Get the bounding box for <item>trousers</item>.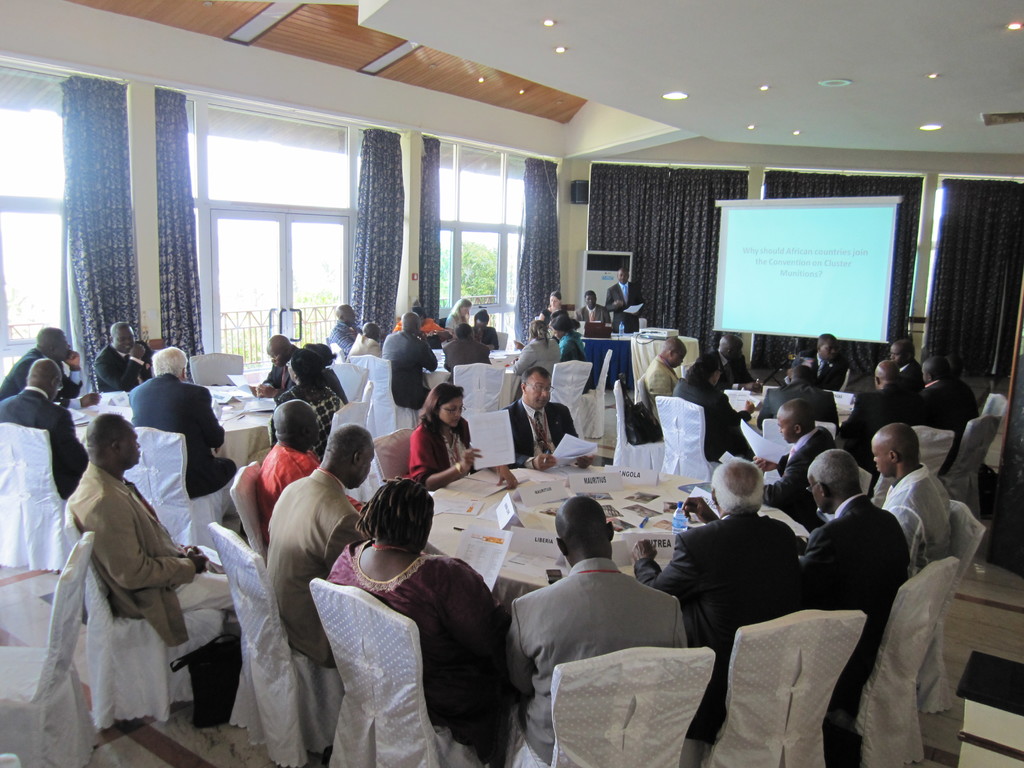
(x1=151, y1=565, x2=274, y2=650).
